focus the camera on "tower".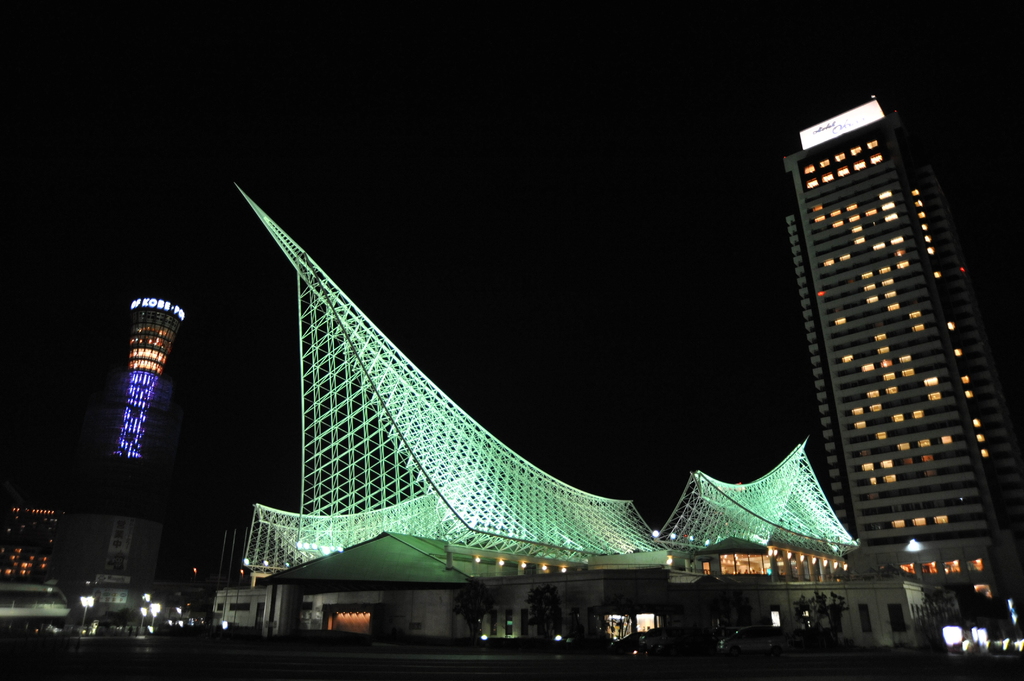
Focus region: {"left": 769, "top": 85, "right": 959, "bottom": 508}.
